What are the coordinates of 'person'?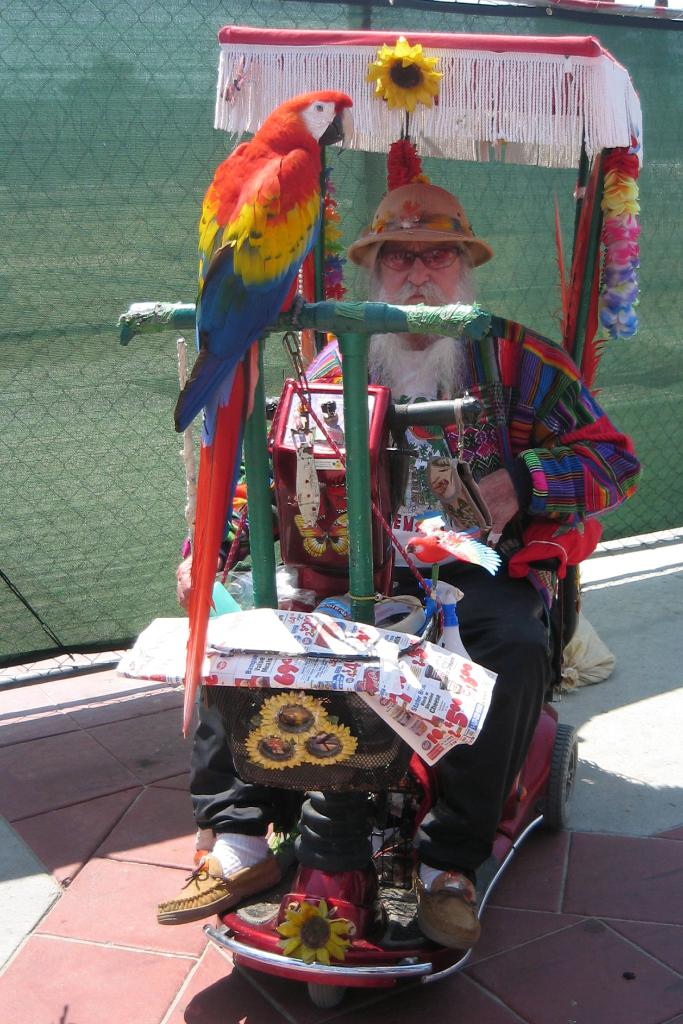
left=147, top=175, right=651, bottom=952.
